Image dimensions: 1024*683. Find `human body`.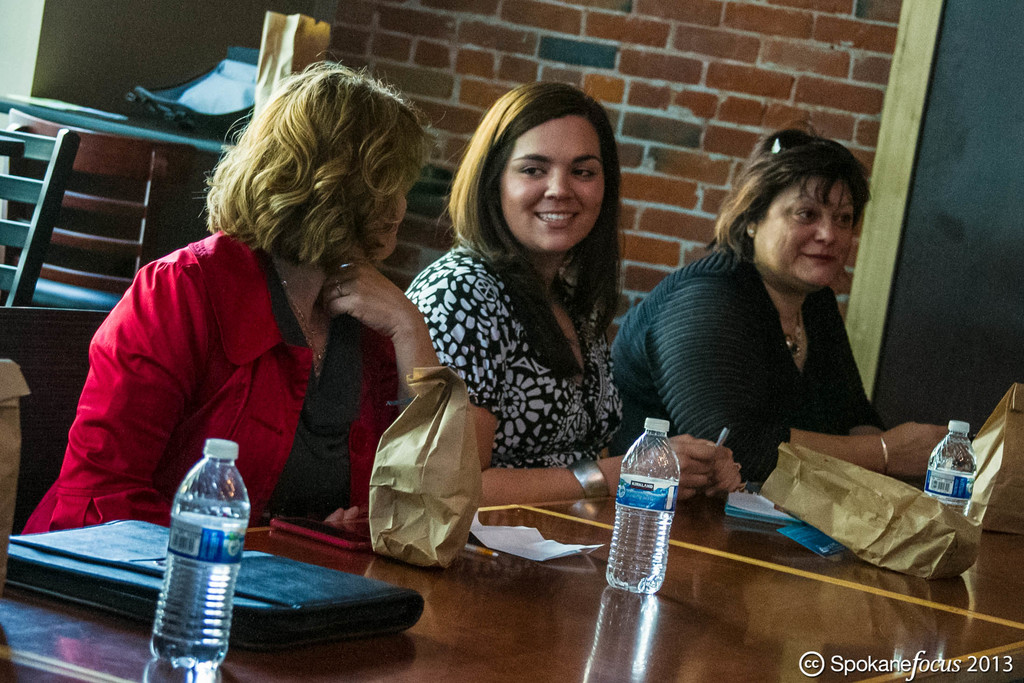
(14,60,445,553).
